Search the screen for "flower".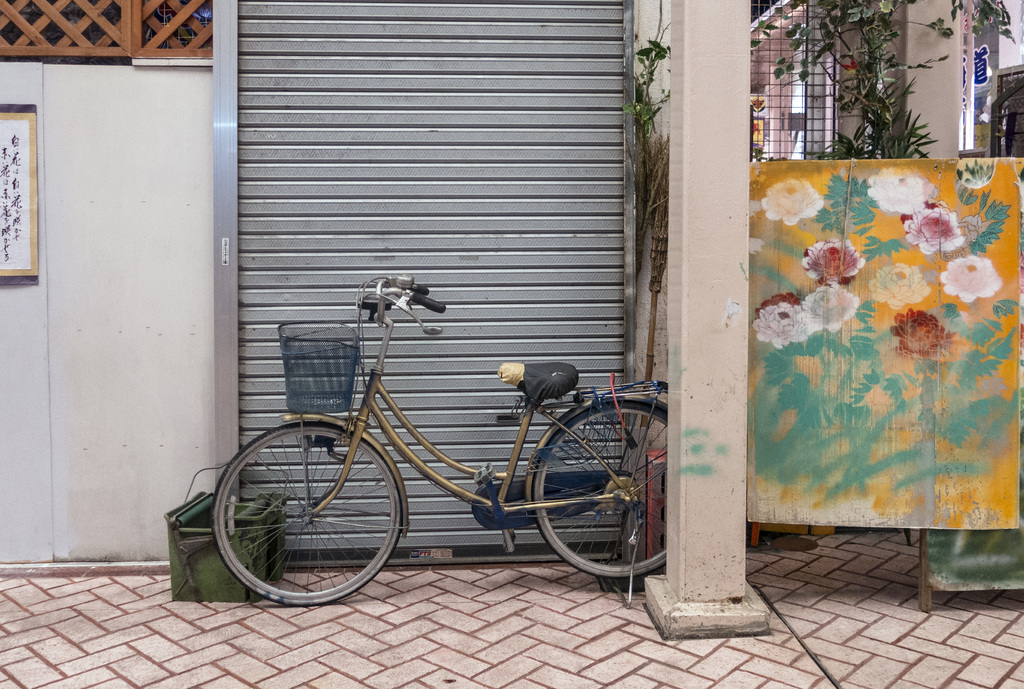
Found at 957 211 986 239.
